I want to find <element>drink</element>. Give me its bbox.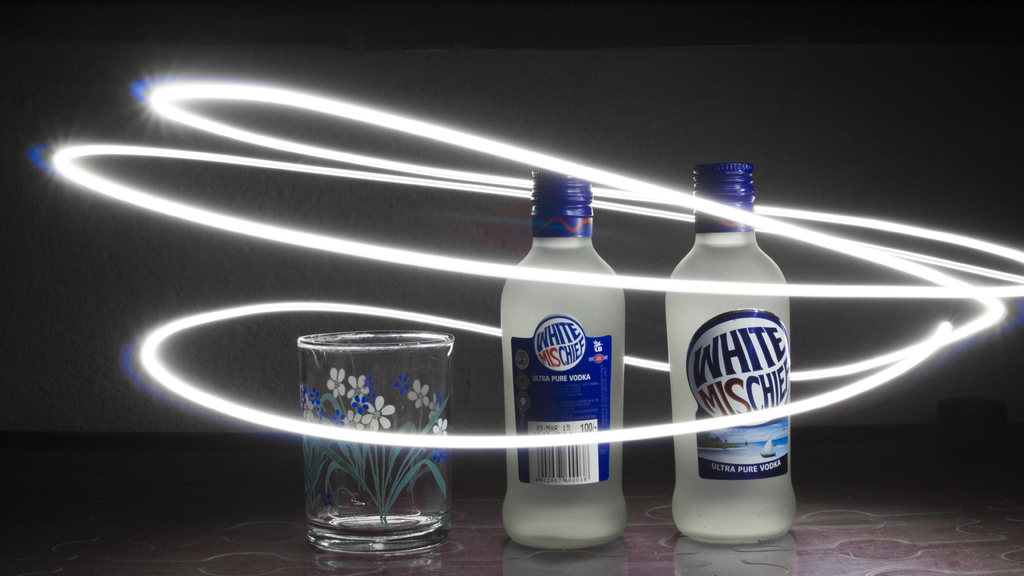
locate(660, 259, 809, 548).
